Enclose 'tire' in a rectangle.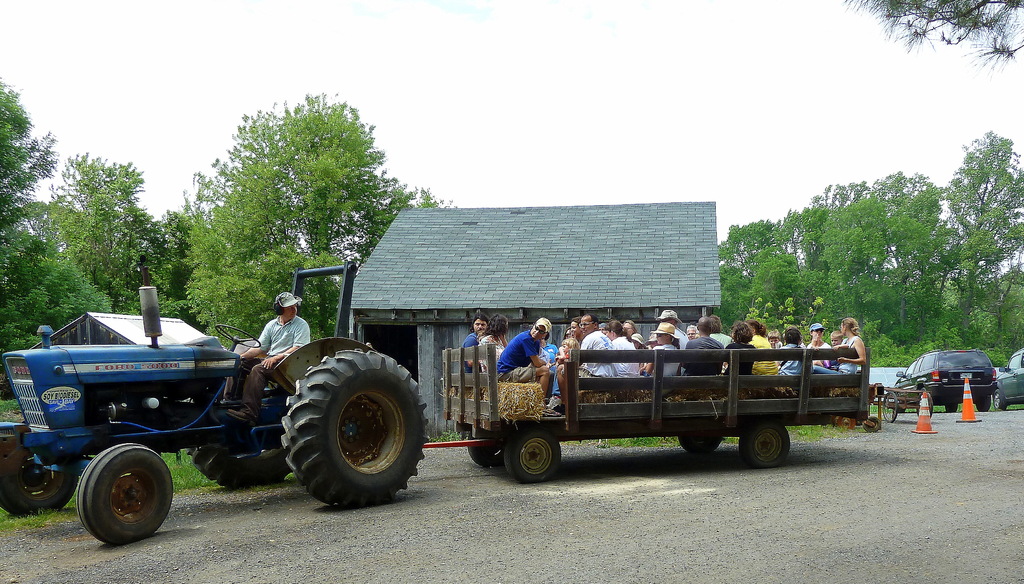
region(468, 425, 502, 467).
